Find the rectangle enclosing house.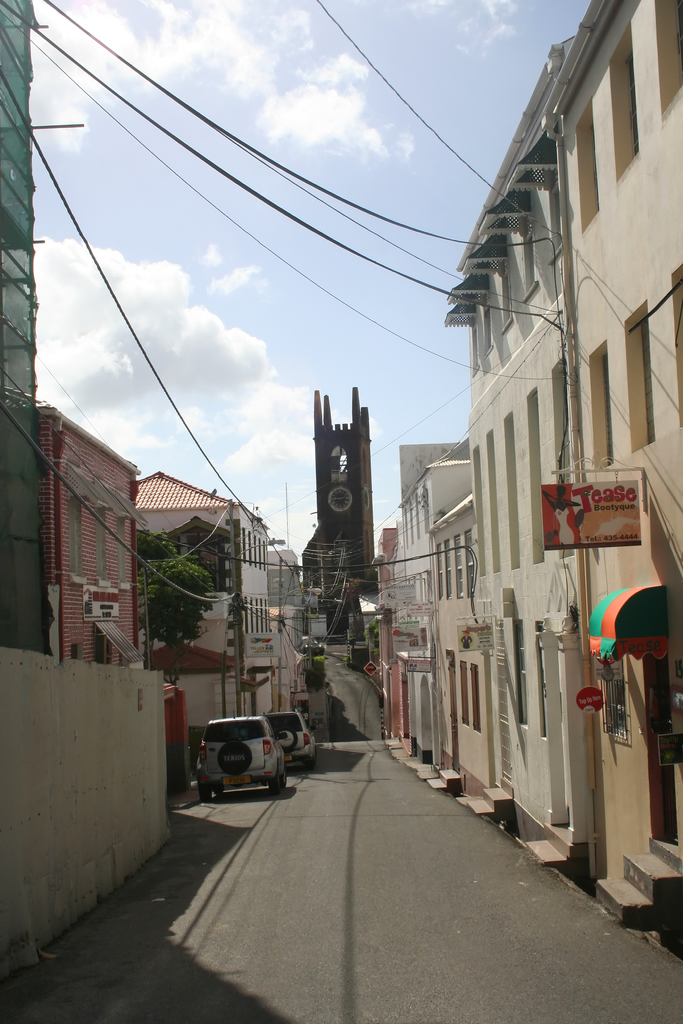
box=[433, 442, 486, 851].
